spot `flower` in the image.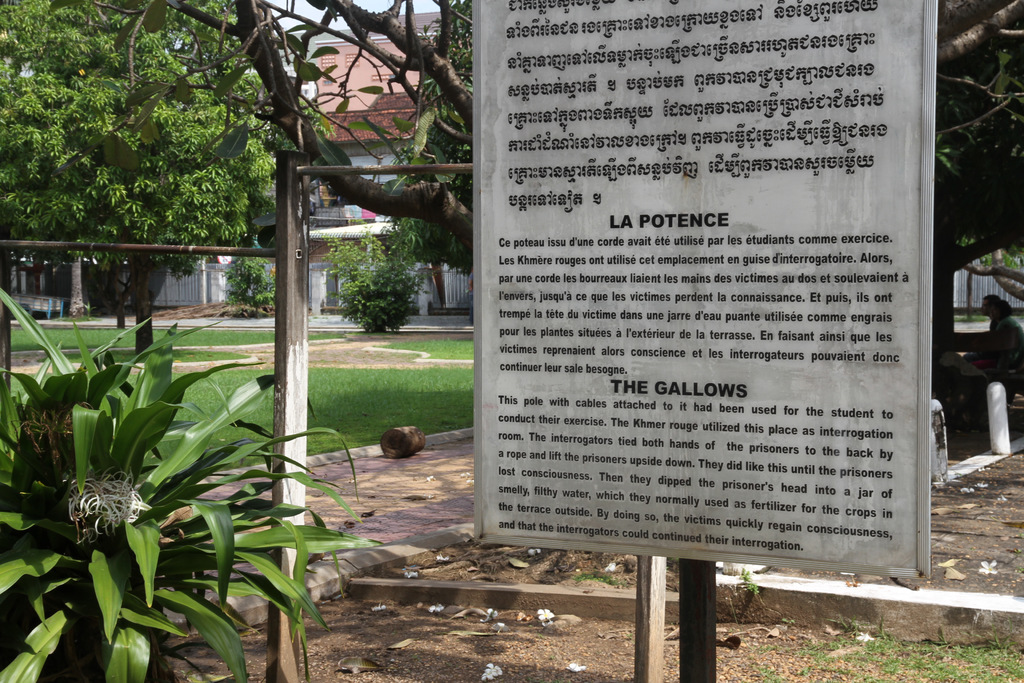
`flower` found at 367:598:387:616.
